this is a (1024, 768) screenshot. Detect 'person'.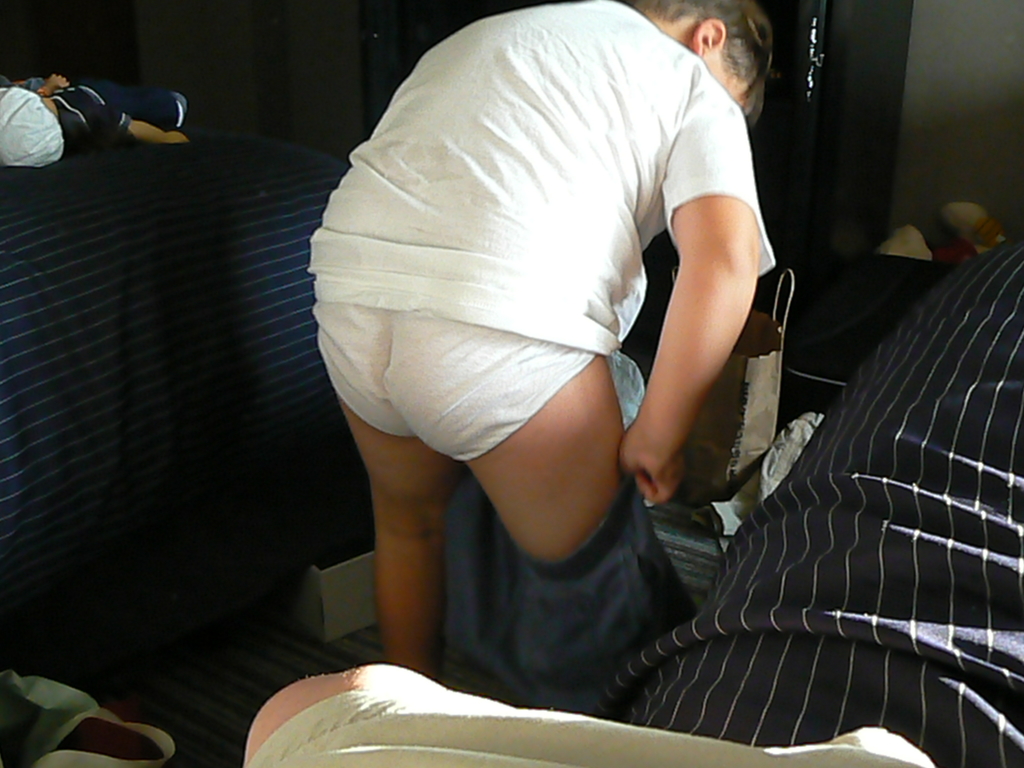
(left=0, top=68, right=191, bottom=171).
